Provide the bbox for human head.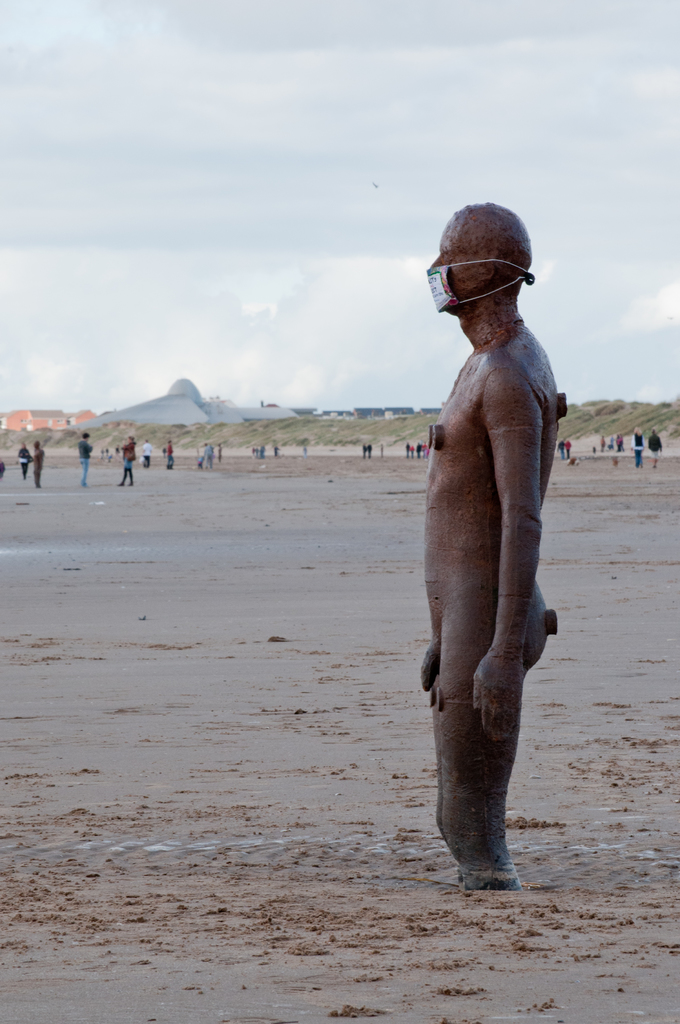
box(433, 193, 563, 344).
